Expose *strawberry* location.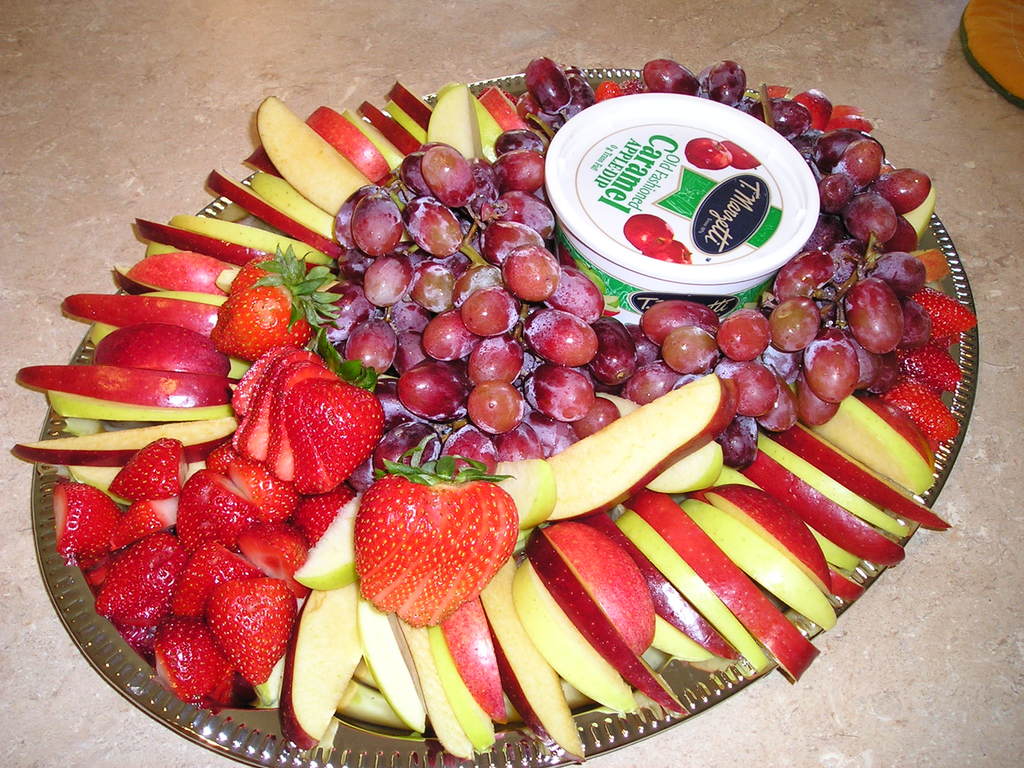
Exposed at x1=908, y1=282, x2=977, y2=343.
